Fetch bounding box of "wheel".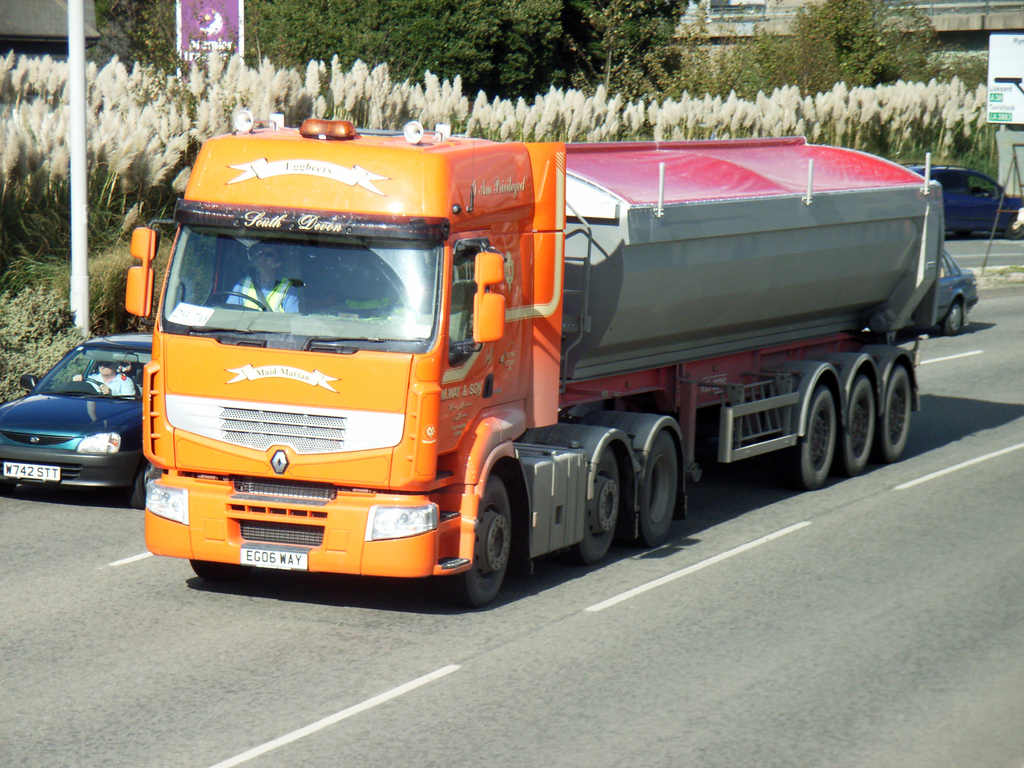
Bbox: 842,371,881,472.
